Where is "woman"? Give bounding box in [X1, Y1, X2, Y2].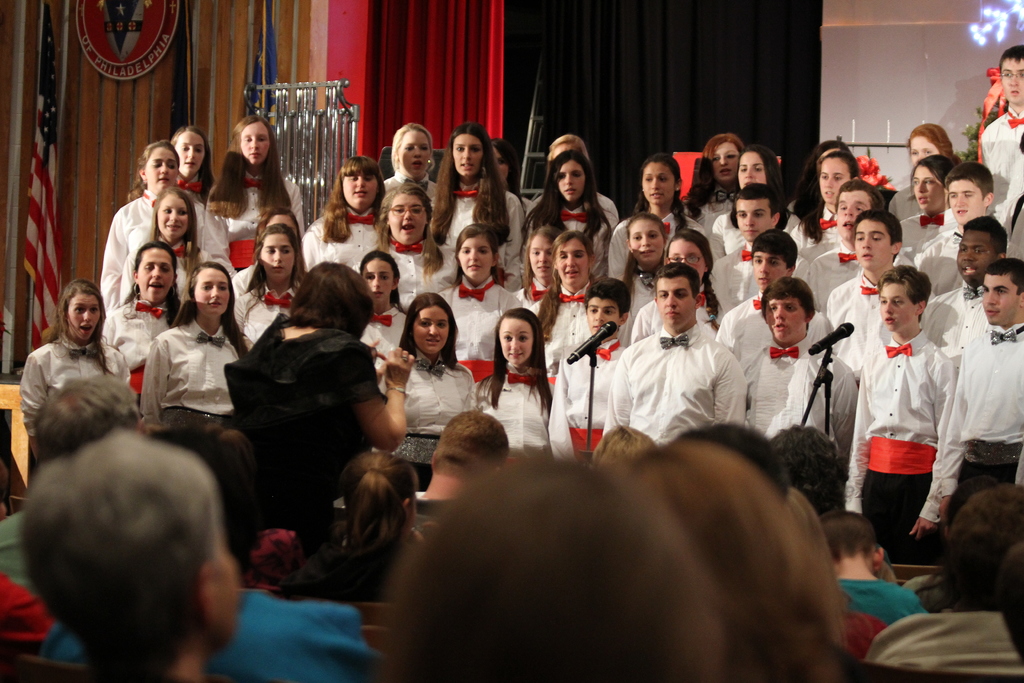
[155, 124, 218, 217].
